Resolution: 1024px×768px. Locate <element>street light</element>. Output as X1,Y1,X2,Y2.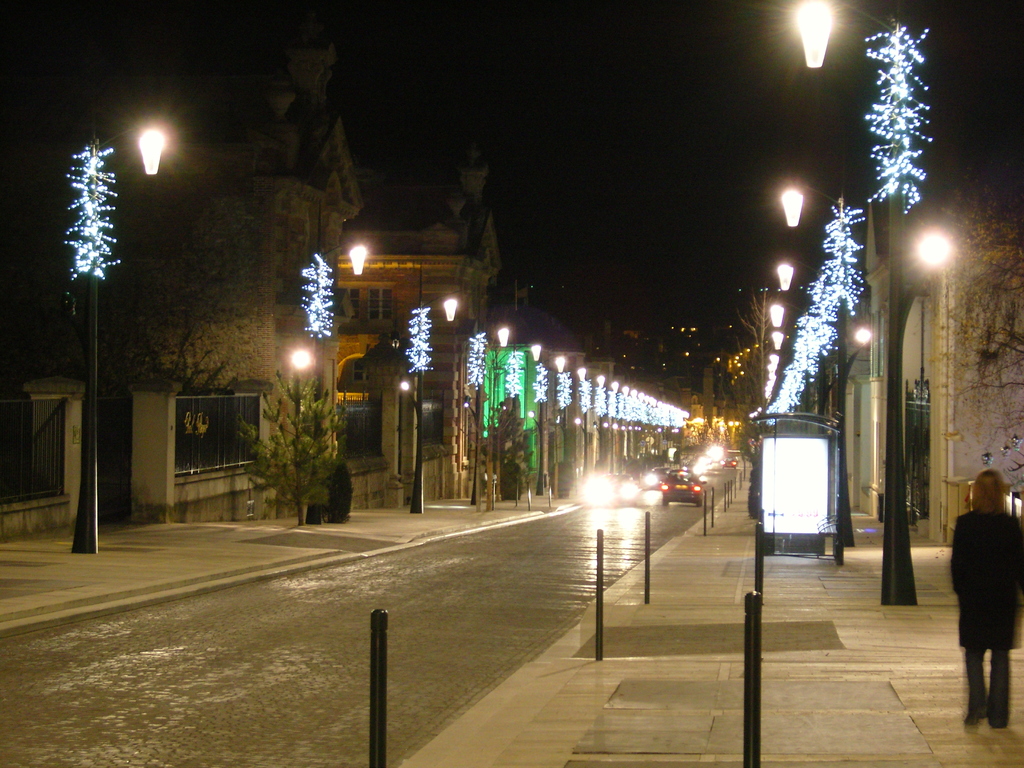
403,266,469,511.
